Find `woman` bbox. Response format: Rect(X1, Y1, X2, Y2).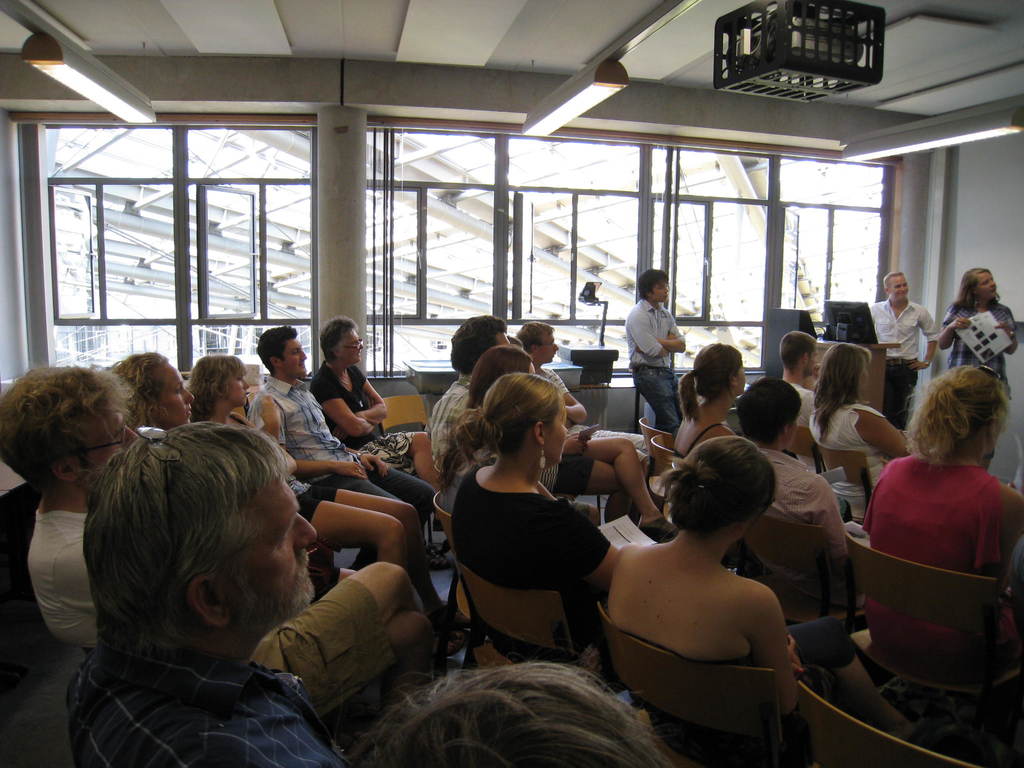
Rect(656, 340, 750, 458).
